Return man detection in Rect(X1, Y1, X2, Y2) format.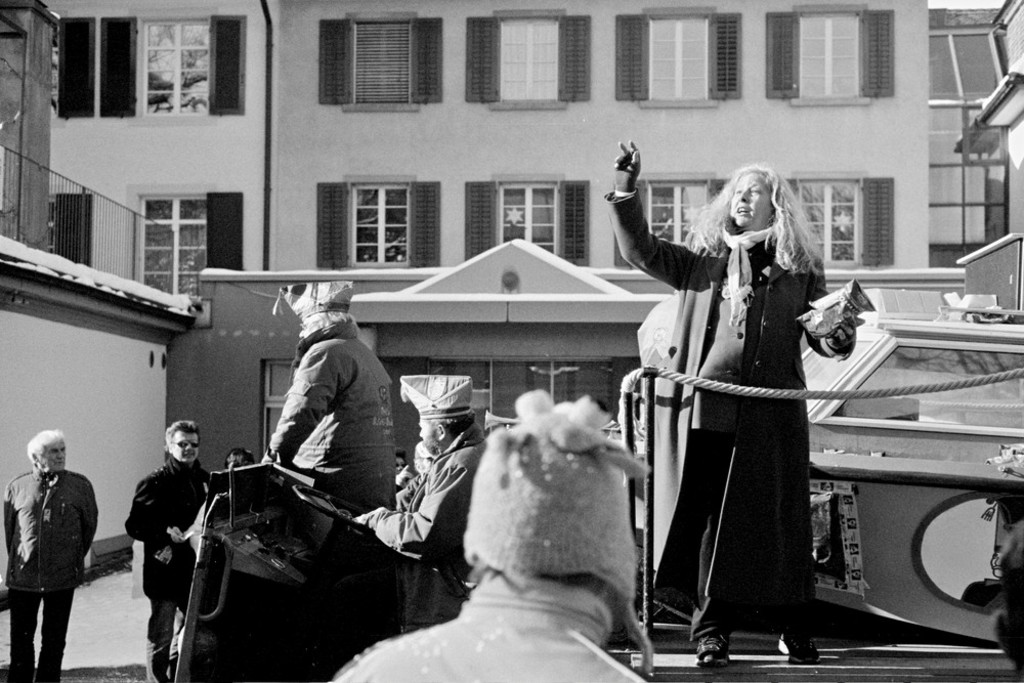
Rect(325, 385, 652, 682).
